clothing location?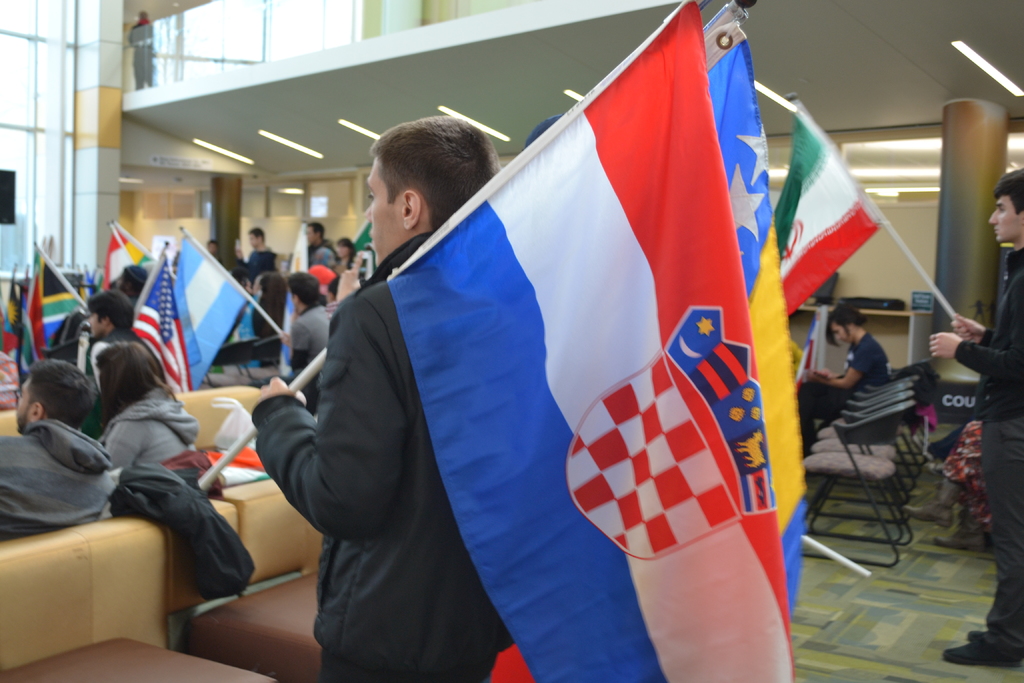
{"left": 227, "top": 303, "right": 289, "bottom": 369}
